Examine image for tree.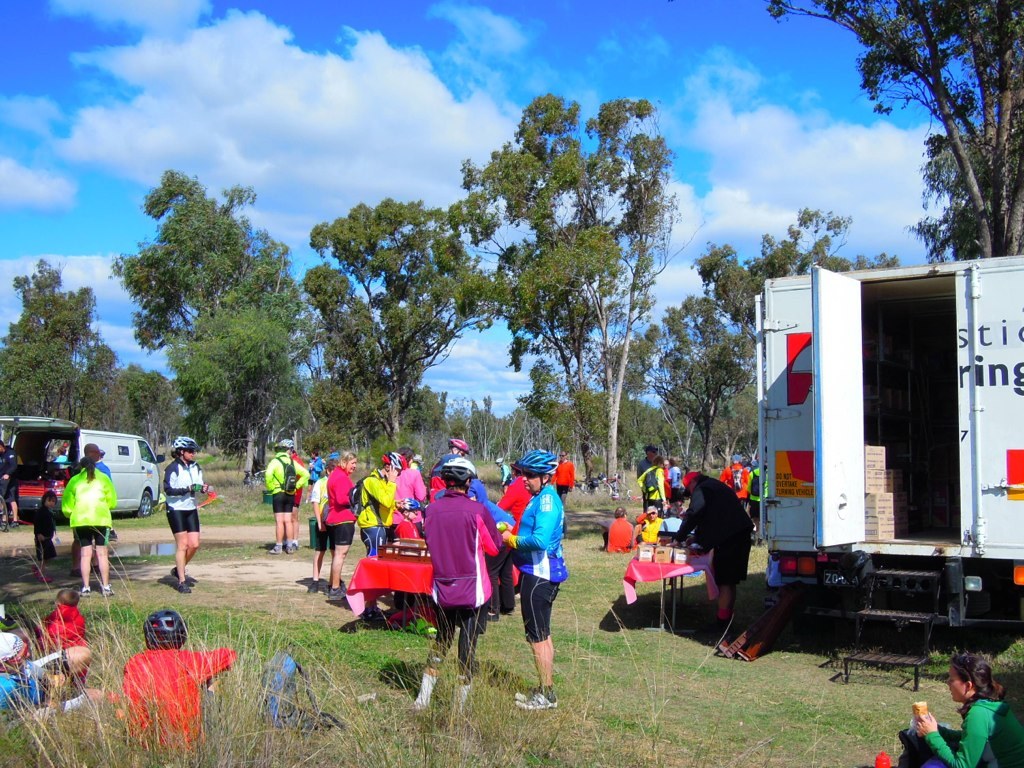
Examination result: (763, 0, 1023, 263).
